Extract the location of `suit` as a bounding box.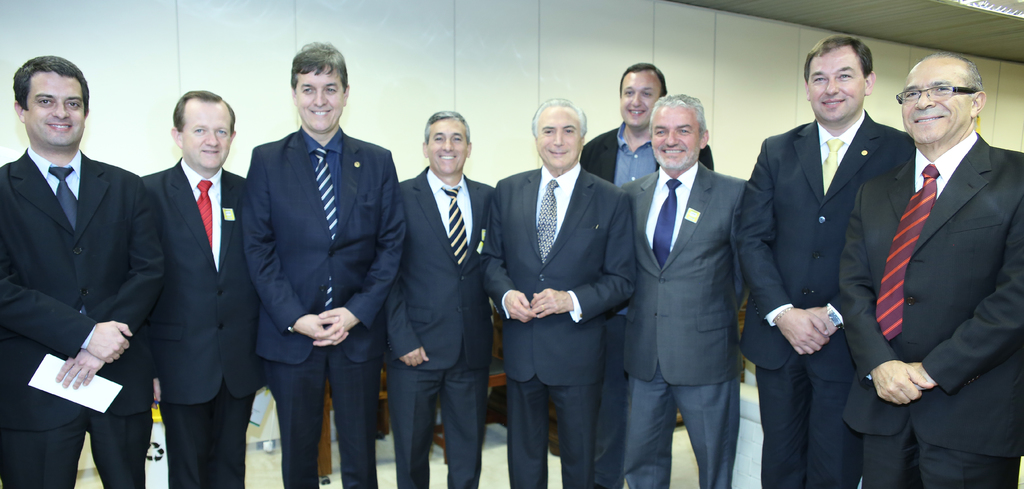
<box>143,158,250,488</box>.
